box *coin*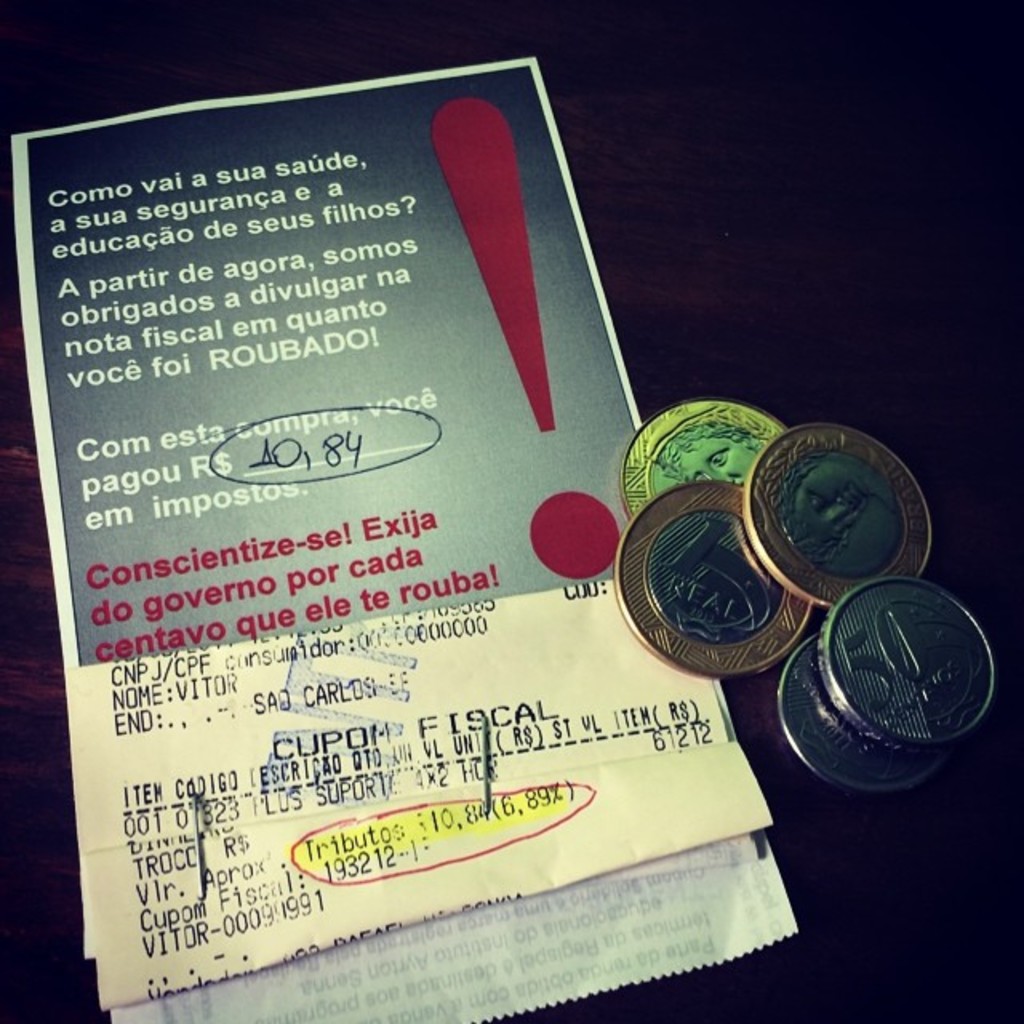
<box>622,402,792,522</box>
